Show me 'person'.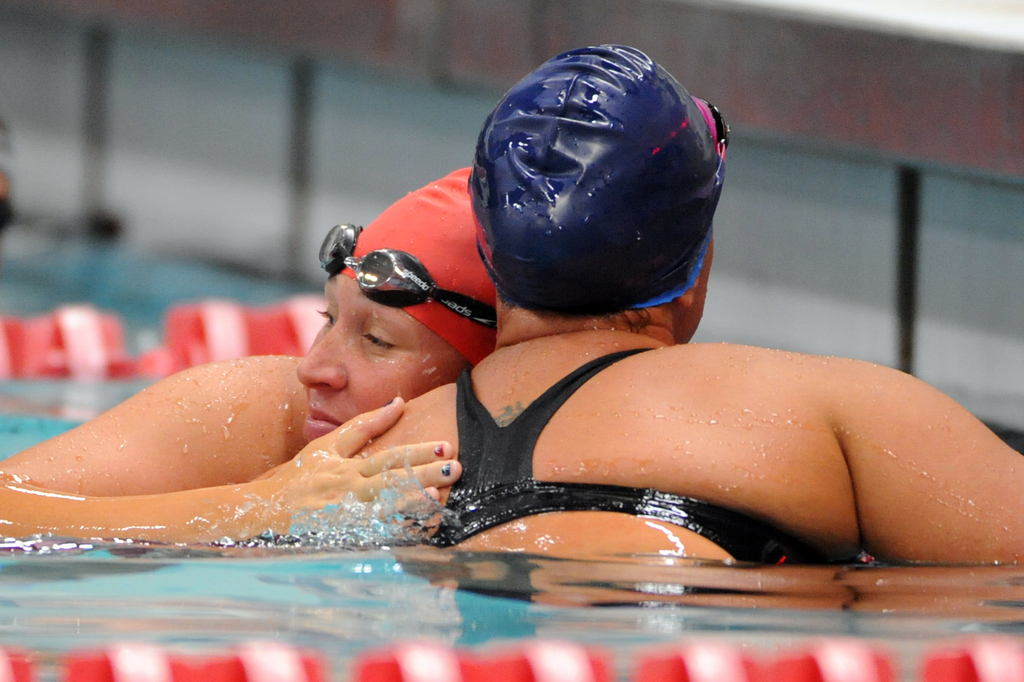
'person' is here: x1=354, y1=42, x2=1023, y2=587.
